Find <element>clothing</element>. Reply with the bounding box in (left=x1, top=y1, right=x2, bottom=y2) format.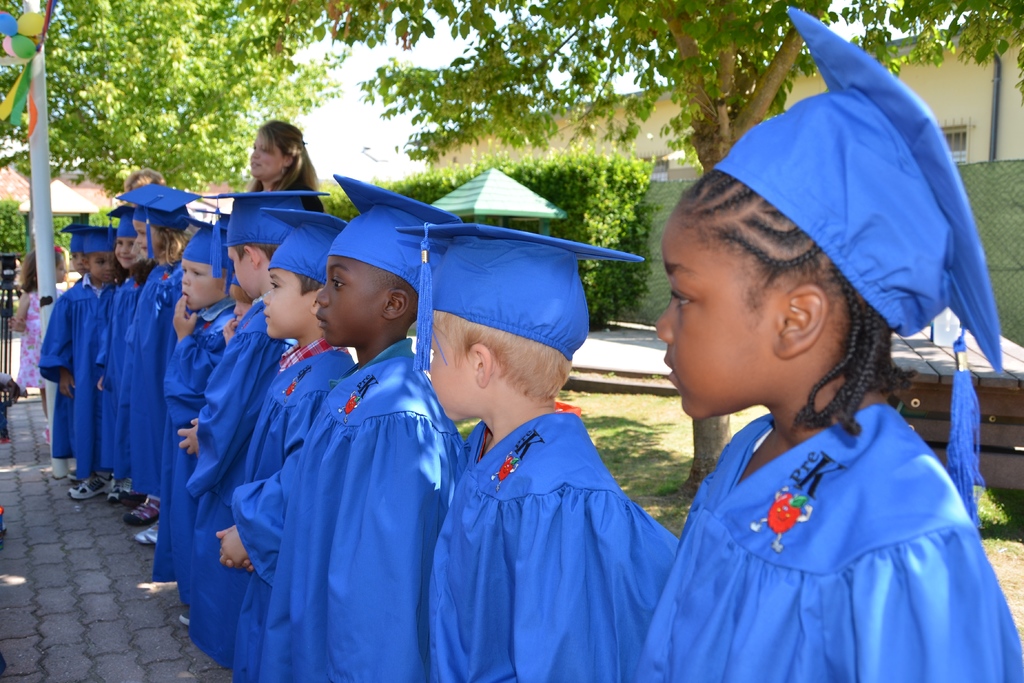
(left=92, top=268, right=163, bottom=509).
